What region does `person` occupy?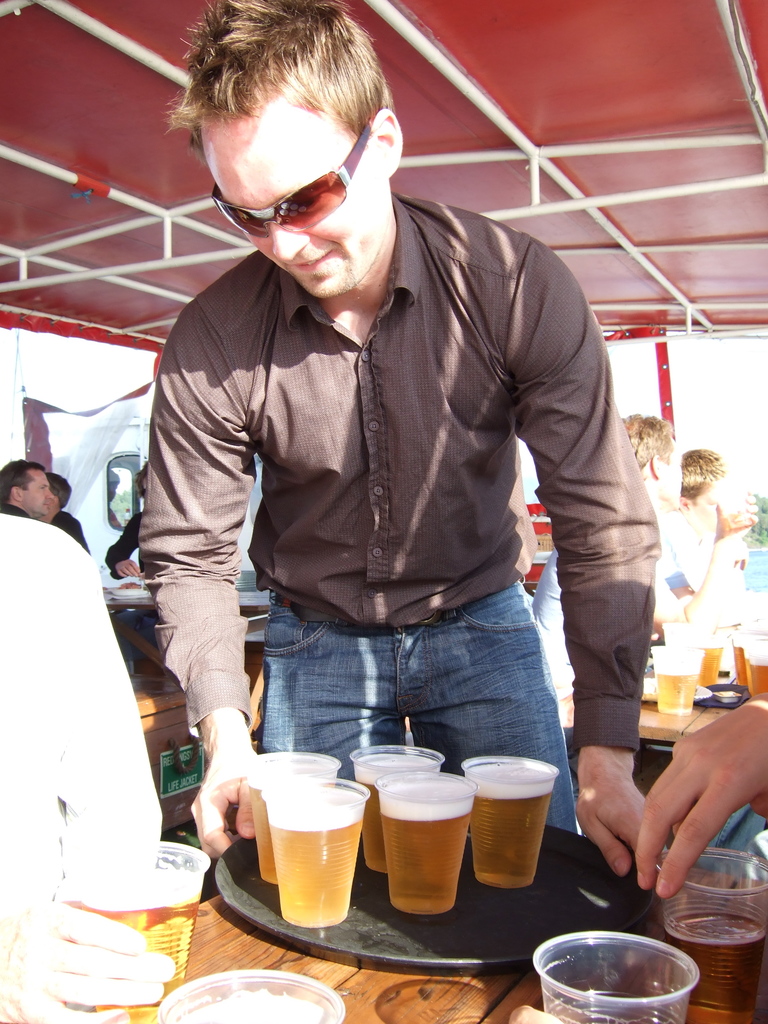
left=531, top=417, right=760, bottom=700.
